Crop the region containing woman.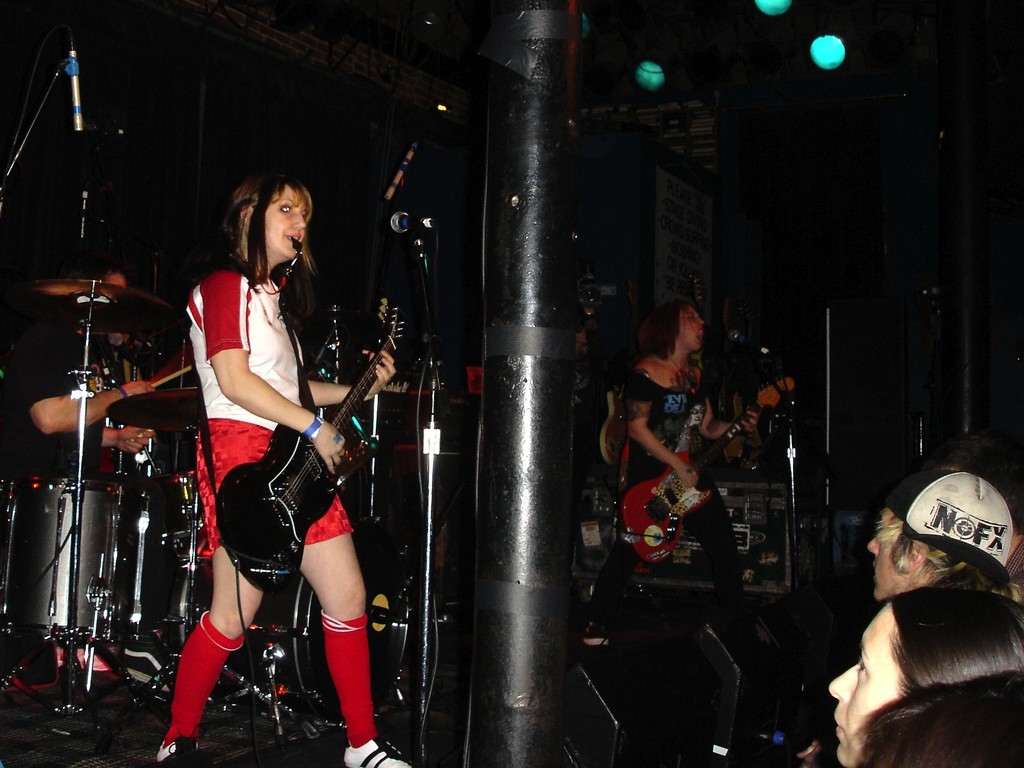
Crop region: {"x1": 161, "y1": 169, "x2": 377, "y2": 731}.
